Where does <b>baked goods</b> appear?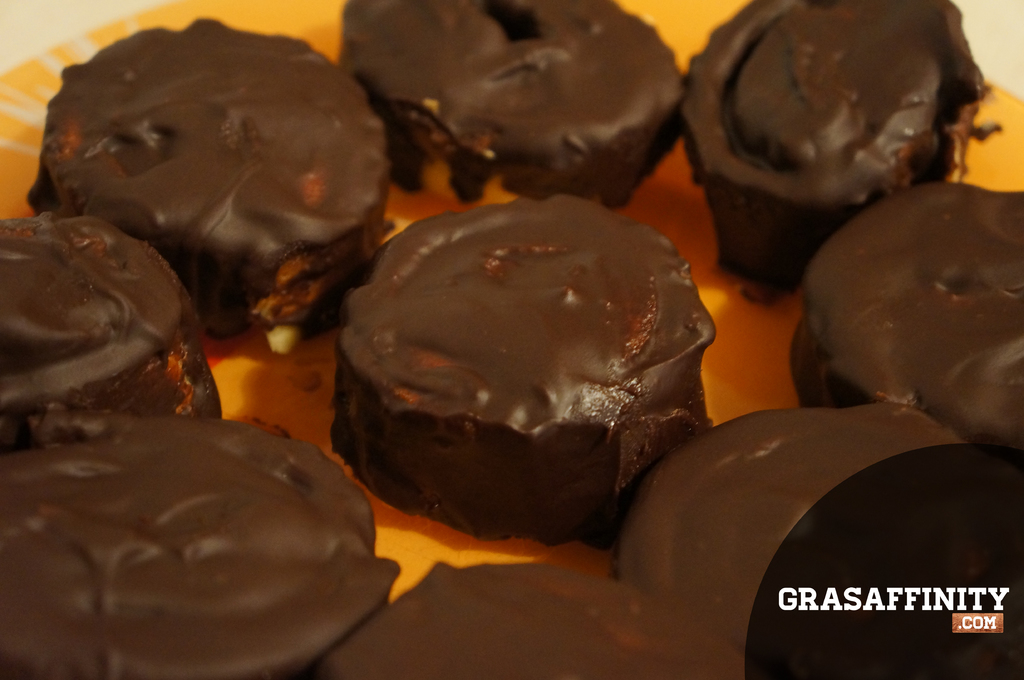
Appears at detection(0, 417, 399, 679).
